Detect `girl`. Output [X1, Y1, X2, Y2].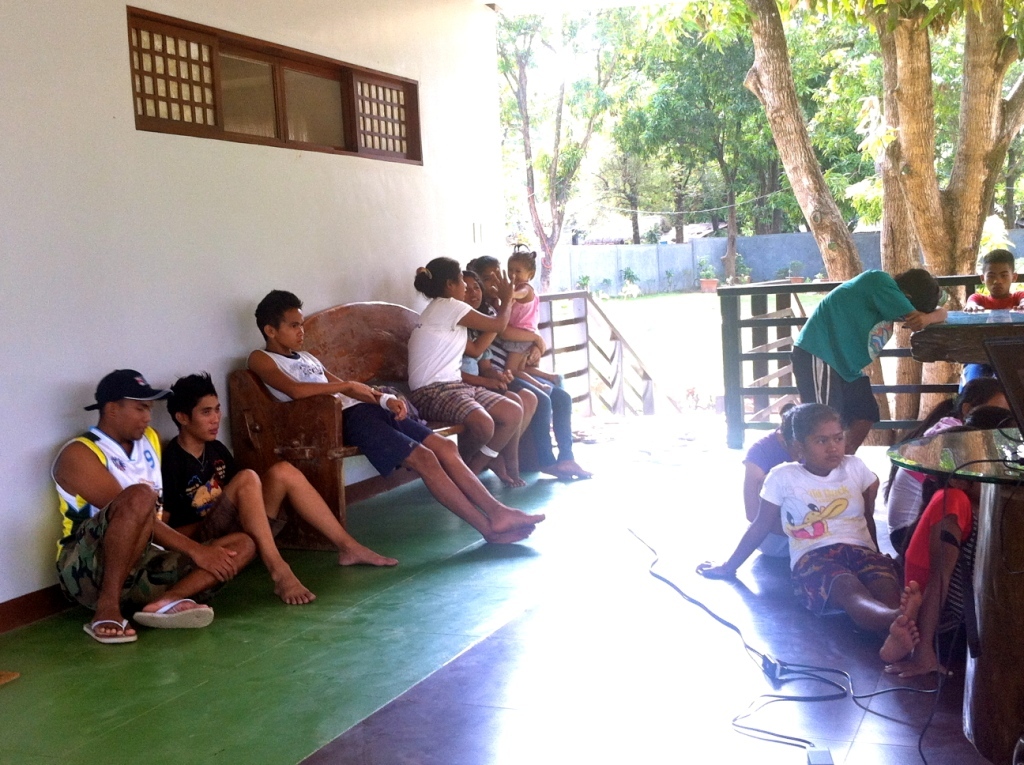
[694, 404, 932, 657].
